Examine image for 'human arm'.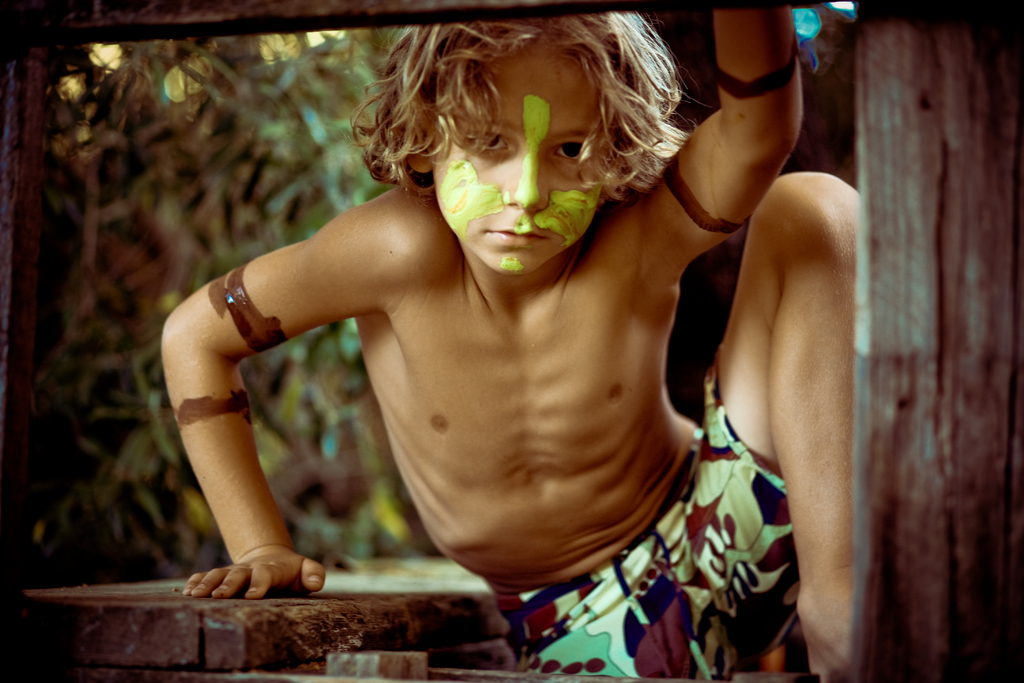
Examination result: <bbox>652, 6, 801, 267</bbox>.
